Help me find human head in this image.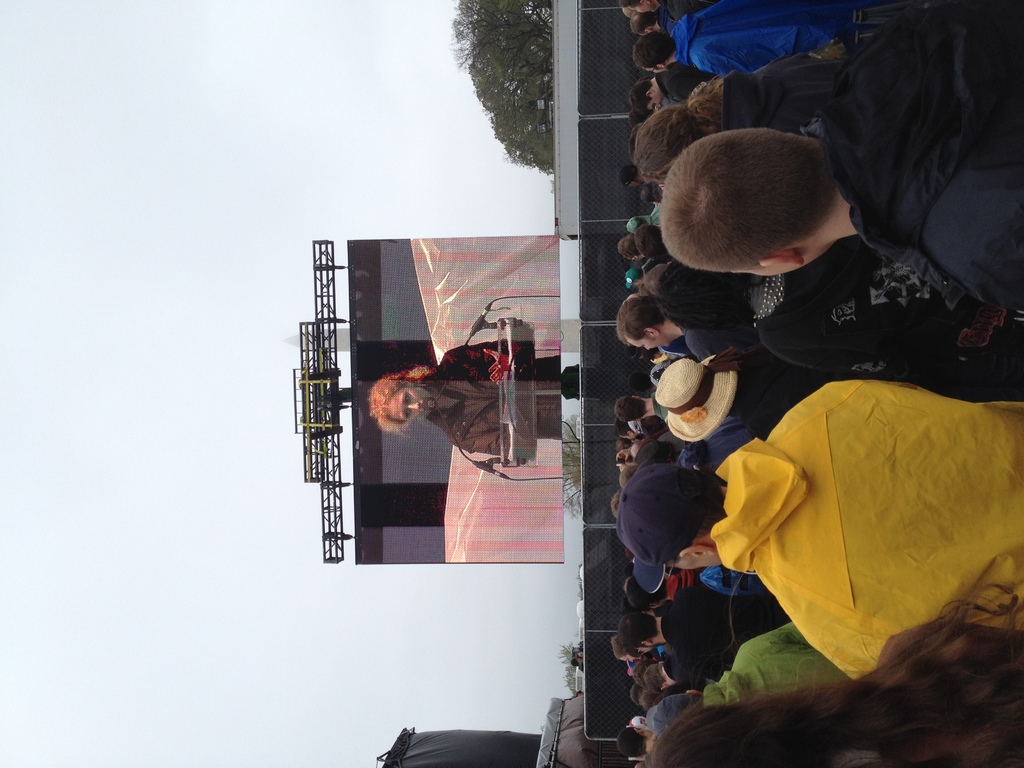
Found it: 661, 125, 840, 273.
